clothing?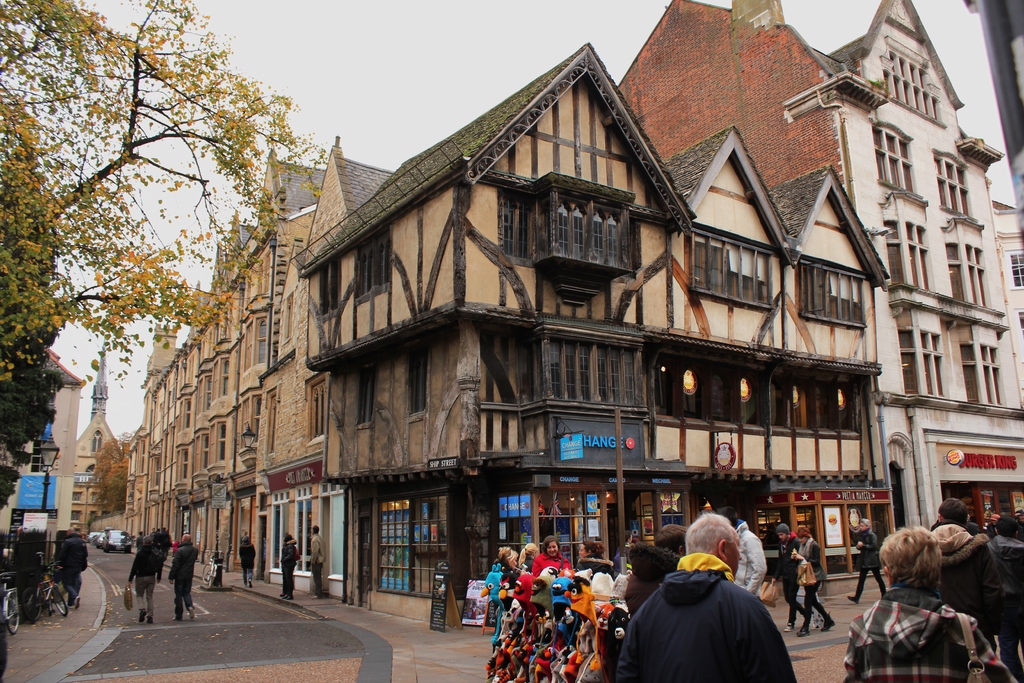
(left=311, top=531, right=326, bottom=598)
